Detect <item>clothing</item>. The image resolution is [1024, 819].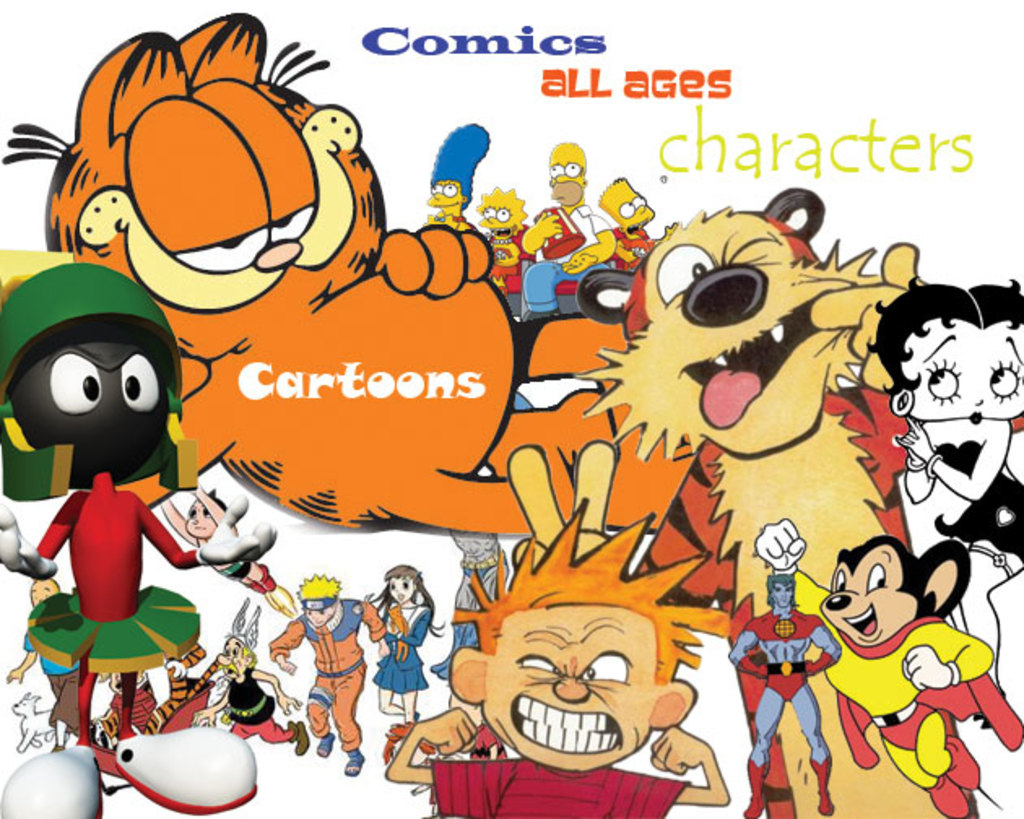
locate(270, 591, 379, 746).
